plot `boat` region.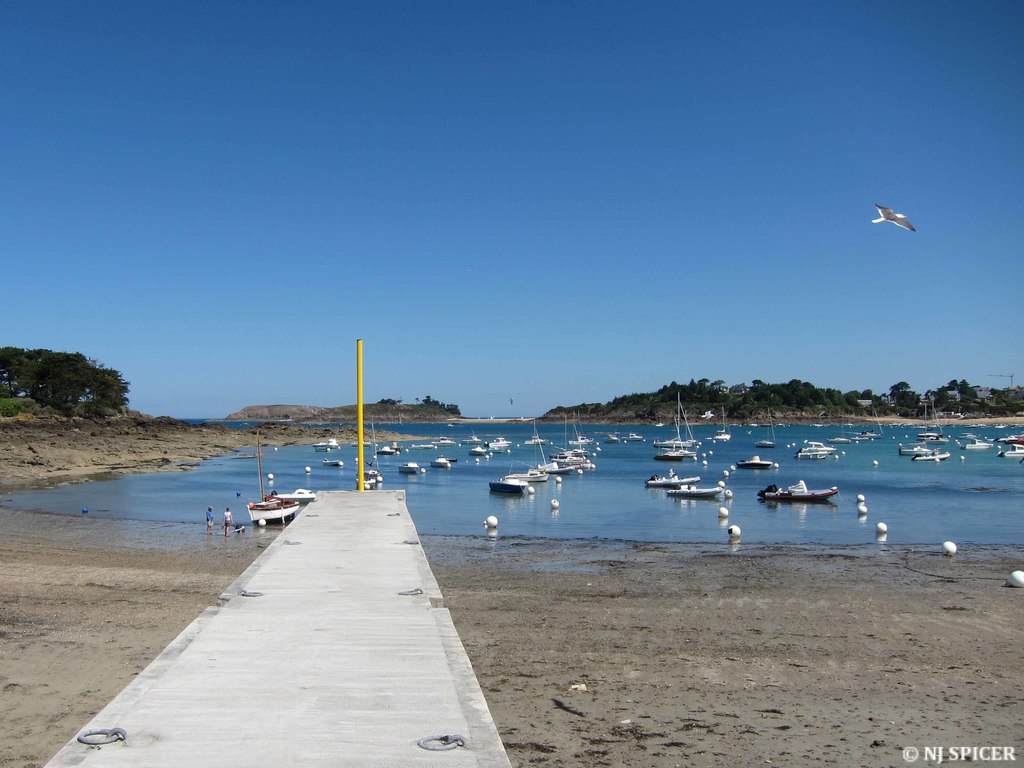
Plotted at bbox(648, 449, 686, 461).
